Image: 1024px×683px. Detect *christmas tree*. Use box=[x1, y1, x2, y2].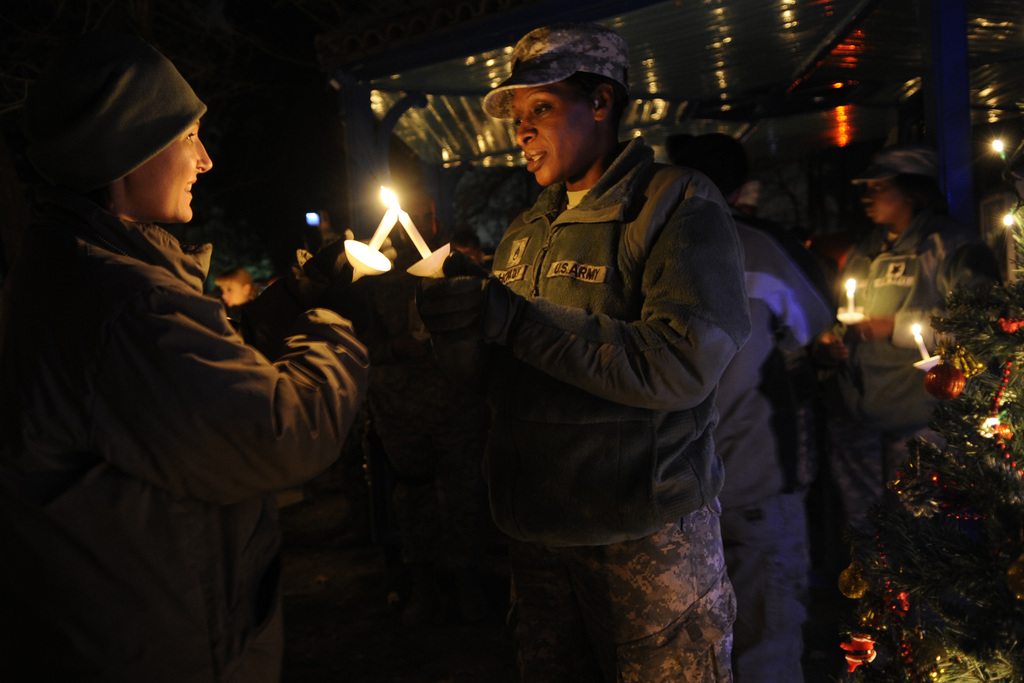
box=[840, 266, 1023, 679].
